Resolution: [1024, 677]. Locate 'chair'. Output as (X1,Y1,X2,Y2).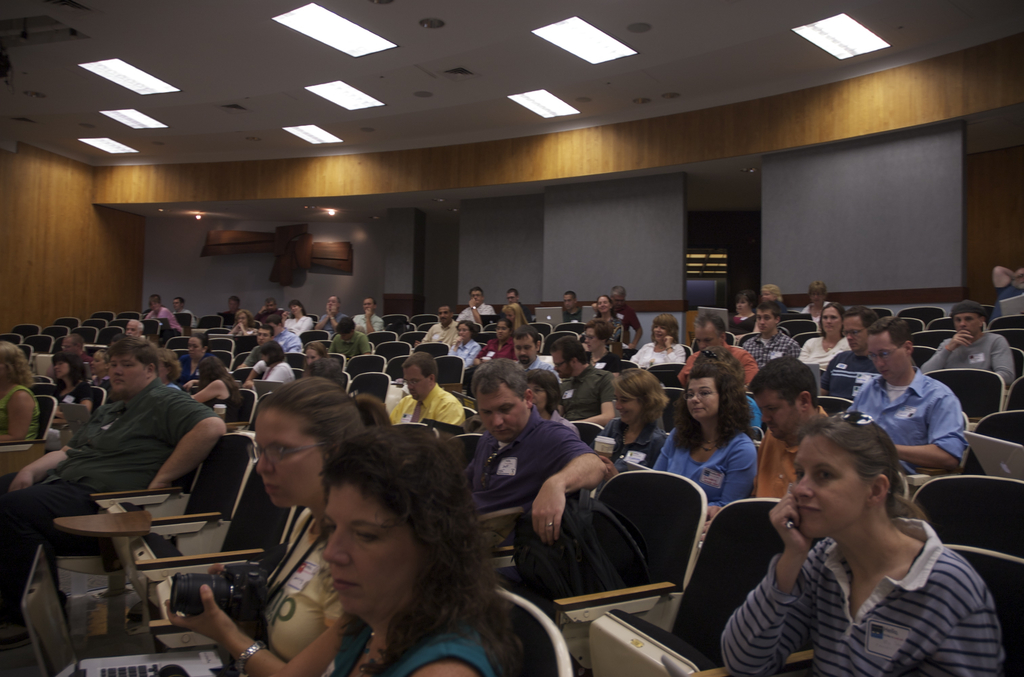
(36,379,55,384).
